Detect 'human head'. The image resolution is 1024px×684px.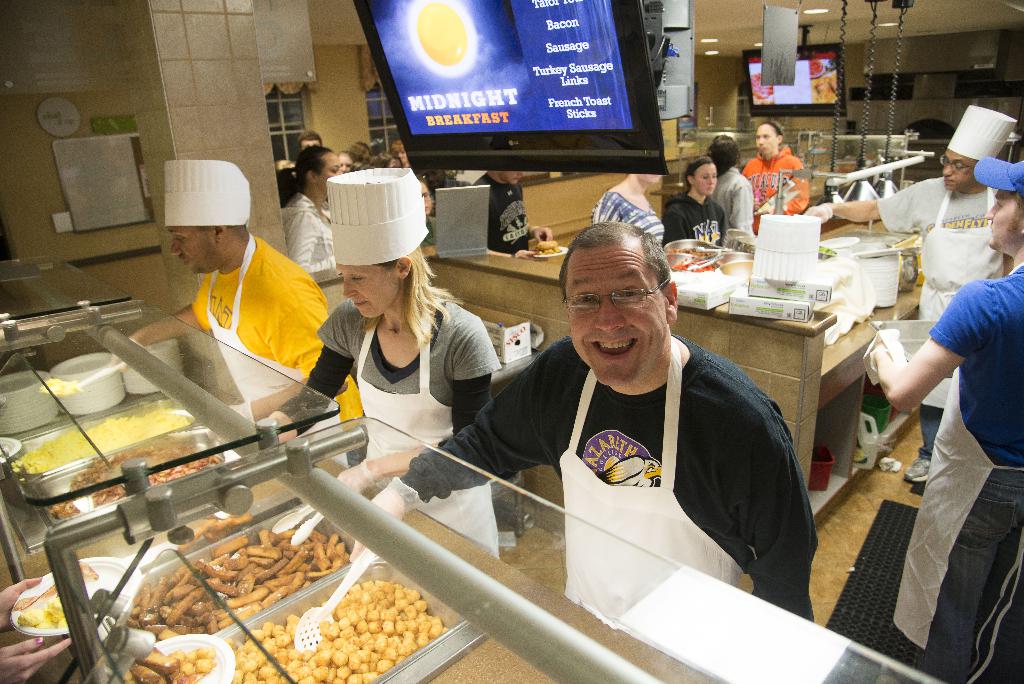
rect(938, 105, 1022, 195).
